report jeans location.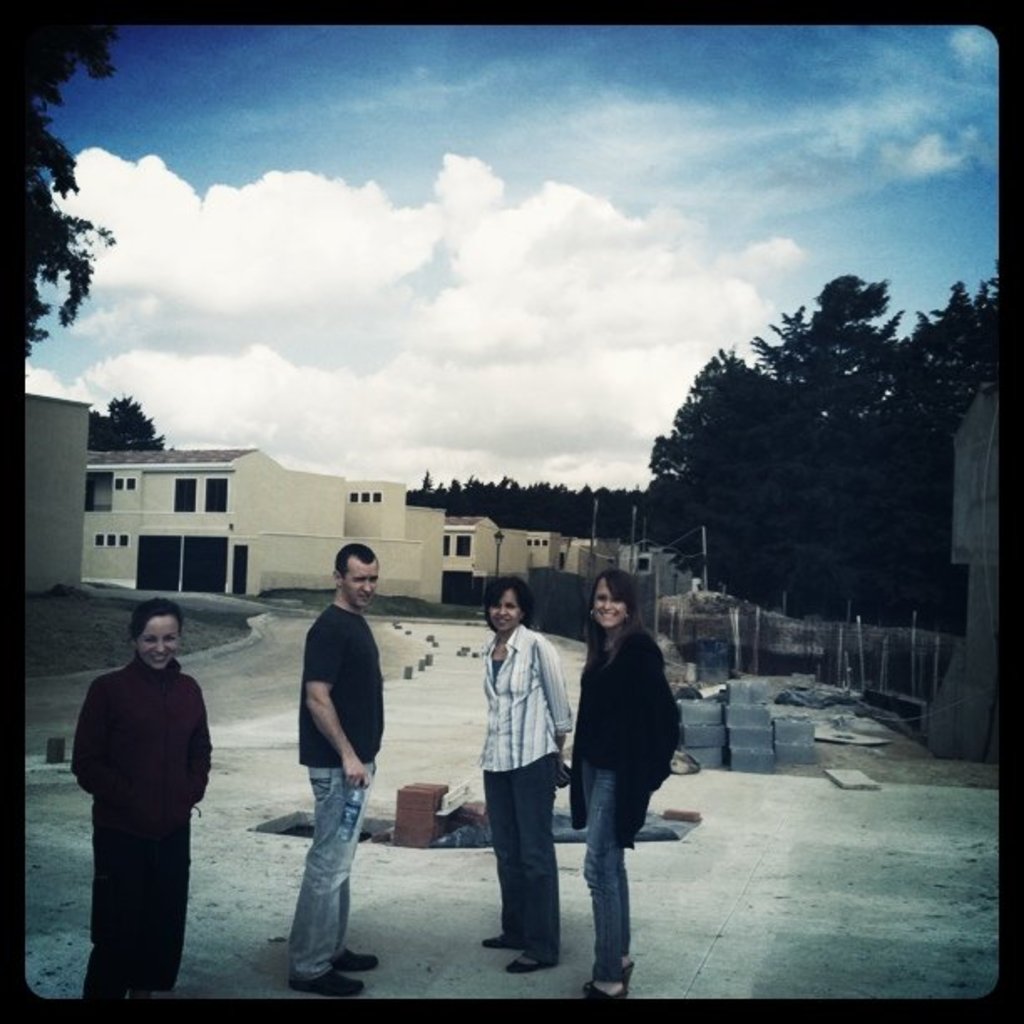
Report: <box>569,761,663,967</box>.
